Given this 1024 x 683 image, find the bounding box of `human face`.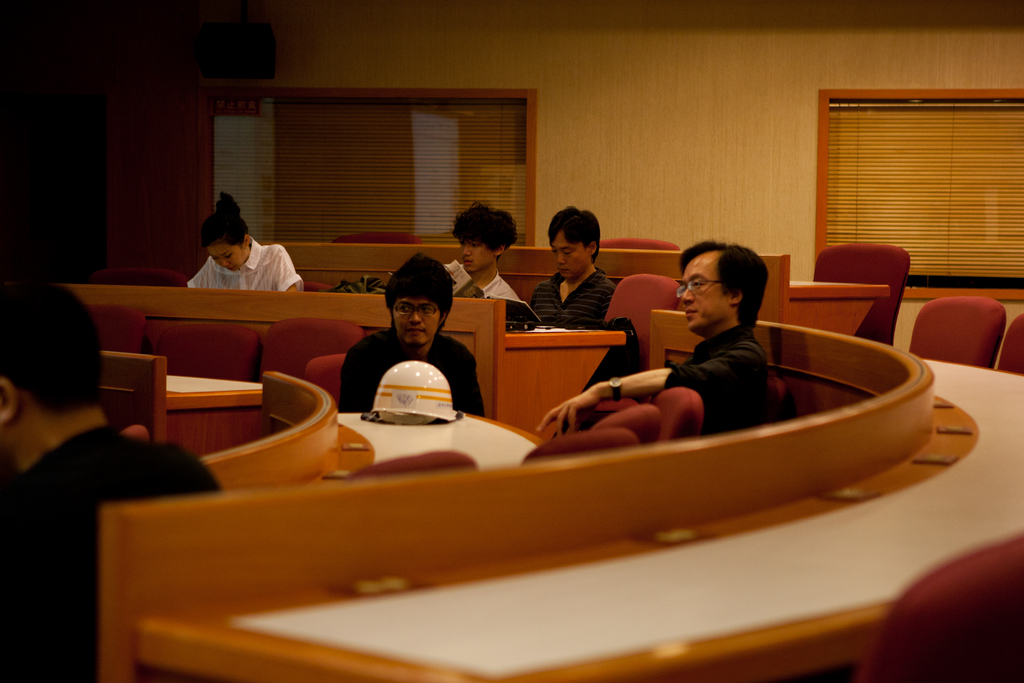
392,293,440,349.
